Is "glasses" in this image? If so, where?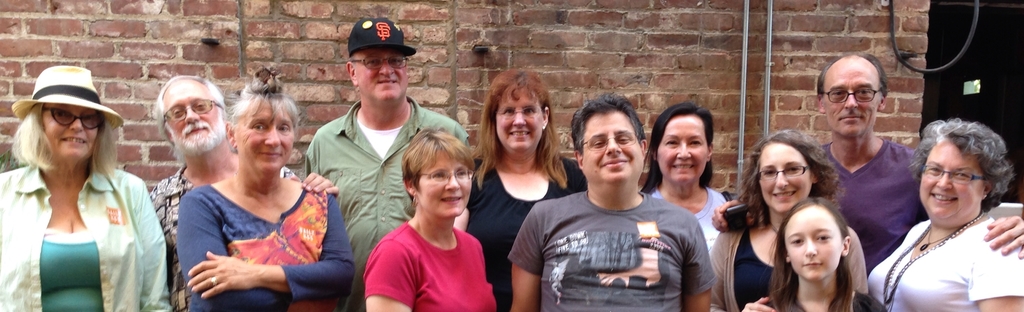
Yes, at pyautogui.locateOnScreen(922, 161, 993, 186).
